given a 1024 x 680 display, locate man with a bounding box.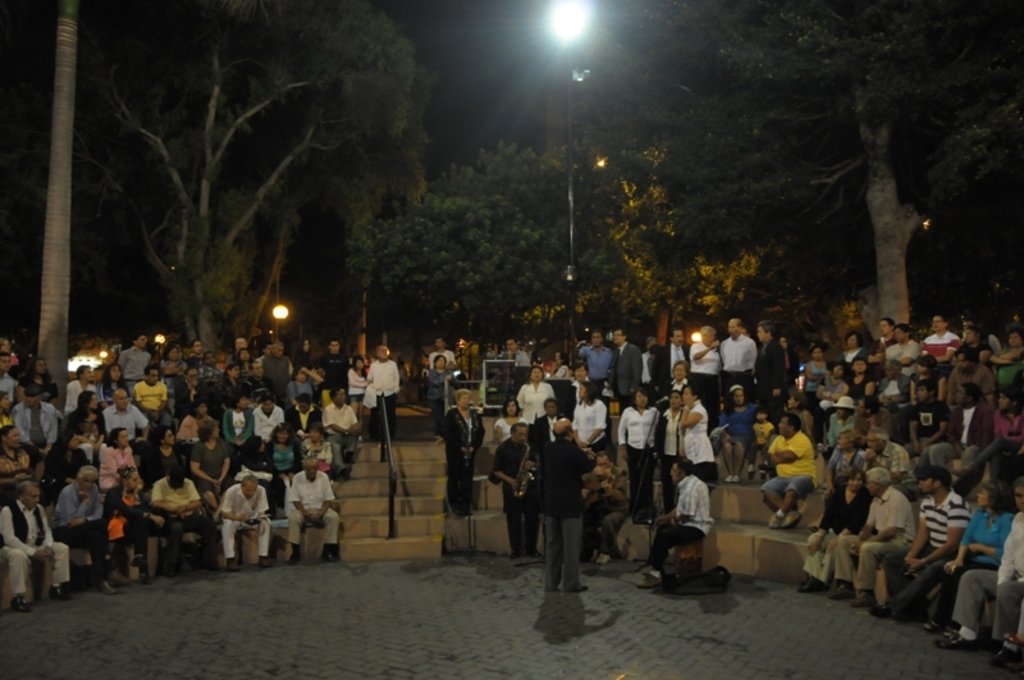
Located: locate(581, 330, 613, 384).
